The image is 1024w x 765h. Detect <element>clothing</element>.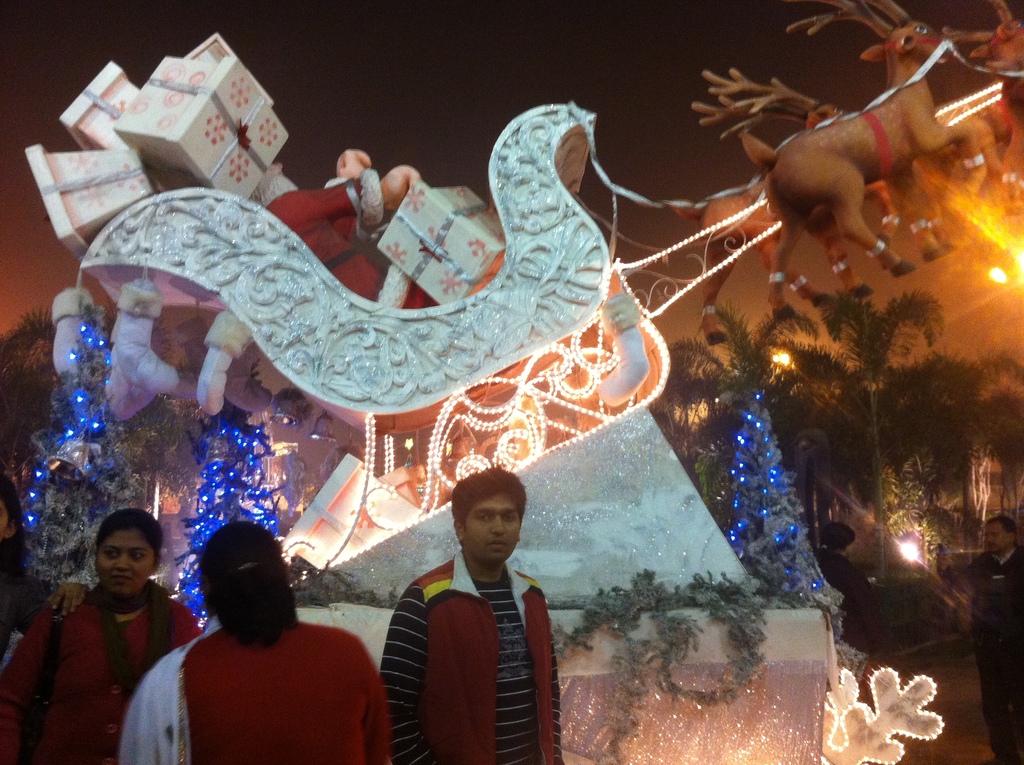
Detection: [x1=0, y1=542, x2=54, y2=642].
